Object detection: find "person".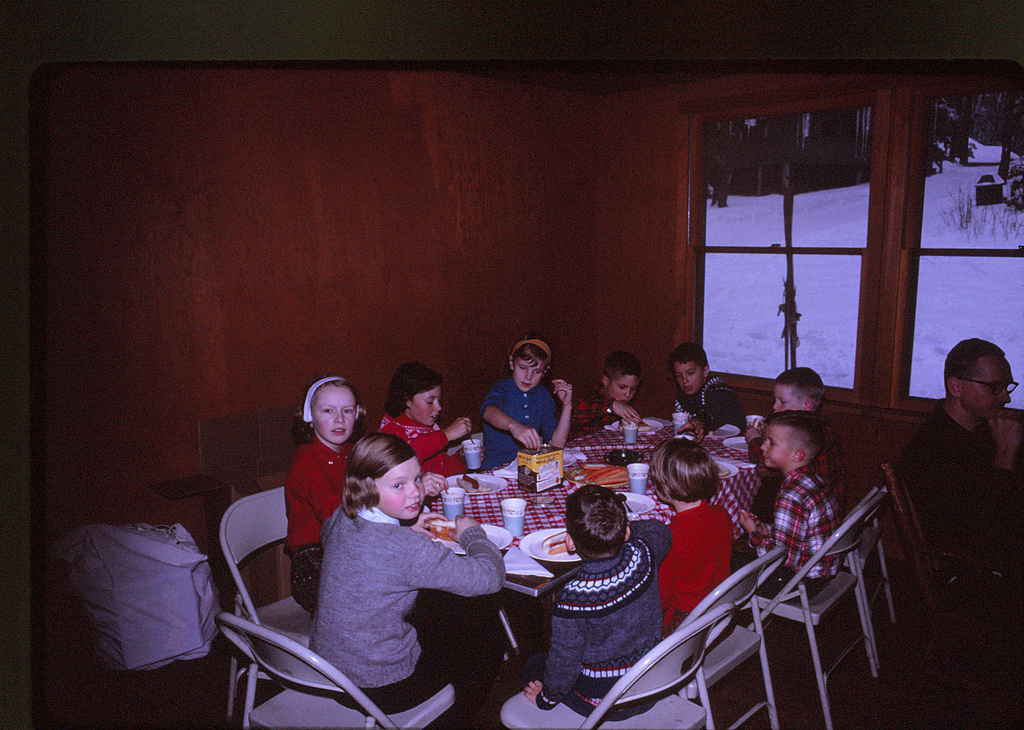
<region>901, 343, 1022, 615</region>.
